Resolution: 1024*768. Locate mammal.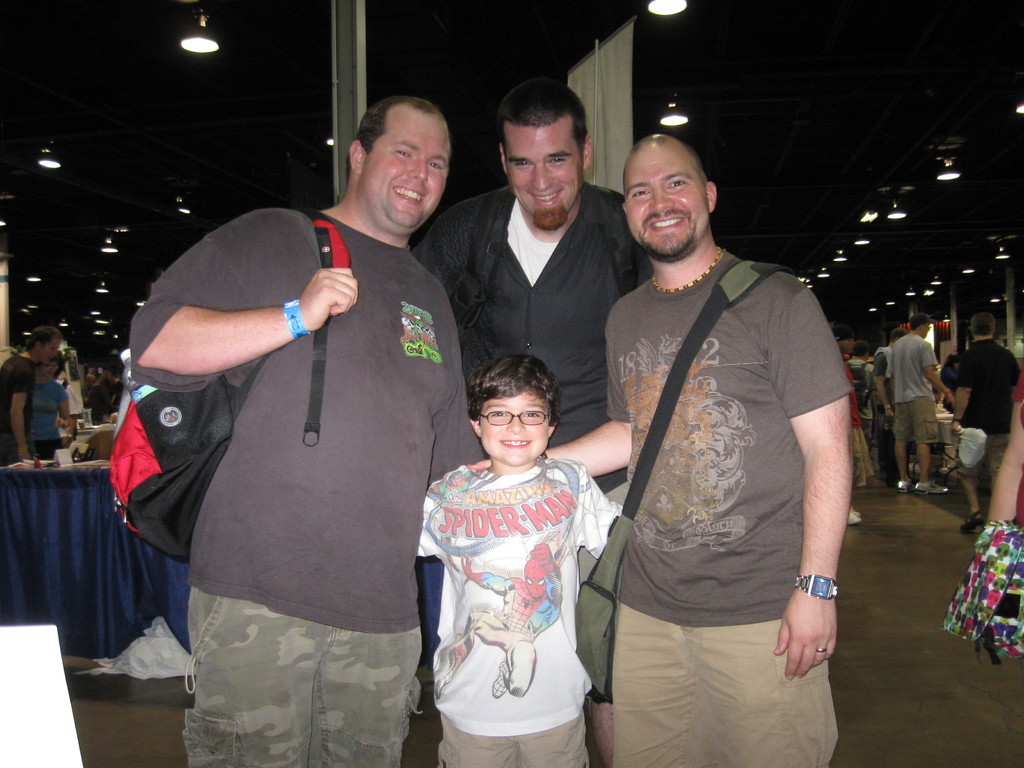
<bbox>949, 308, 1020, 534</bbox>.
